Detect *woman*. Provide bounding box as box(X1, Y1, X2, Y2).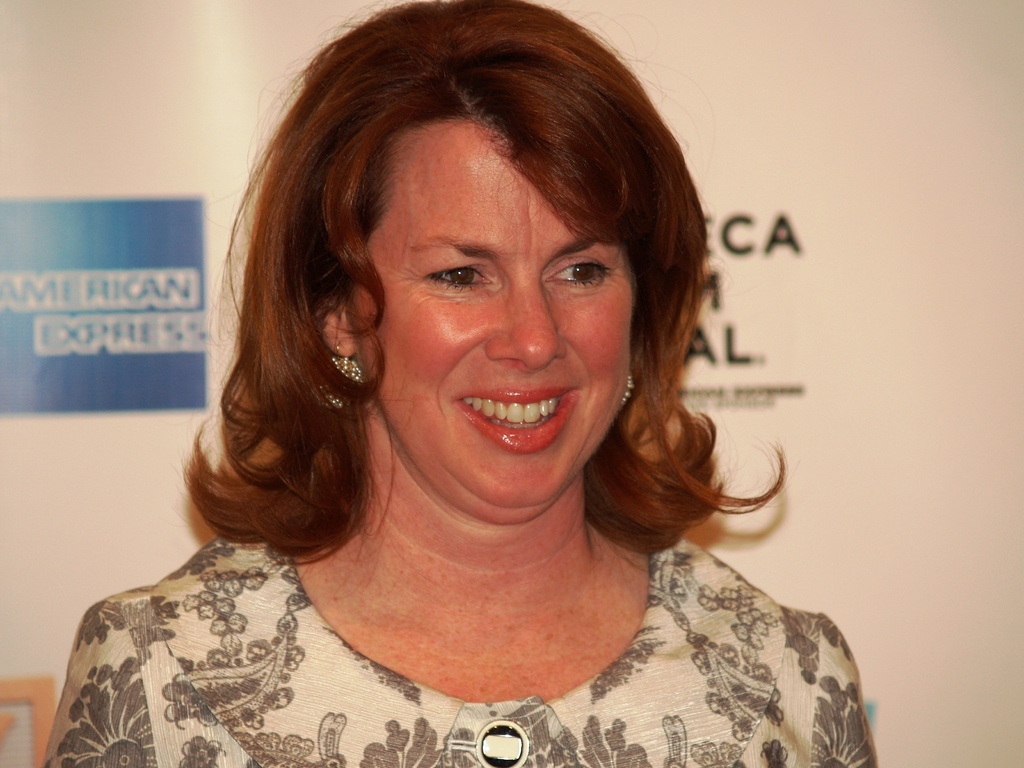
box(83, 3, 854, 748).
